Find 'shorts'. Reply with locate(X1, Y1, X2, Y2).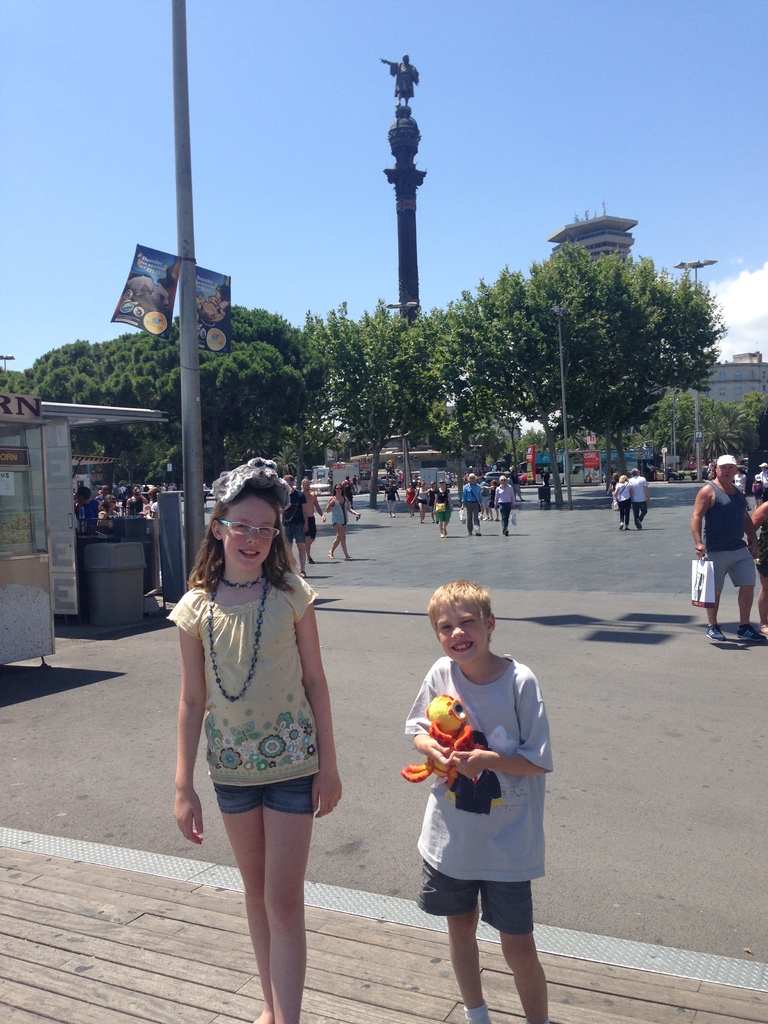
locate(385, 498, 396, 510).
